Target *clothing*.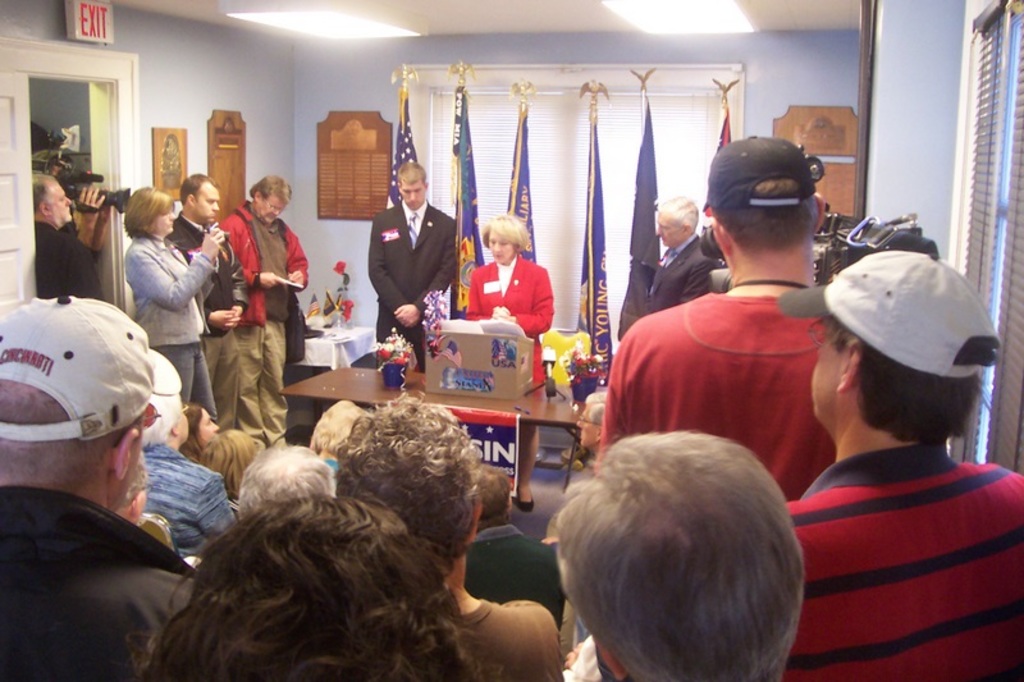
Target region: 383/197/462/389.
